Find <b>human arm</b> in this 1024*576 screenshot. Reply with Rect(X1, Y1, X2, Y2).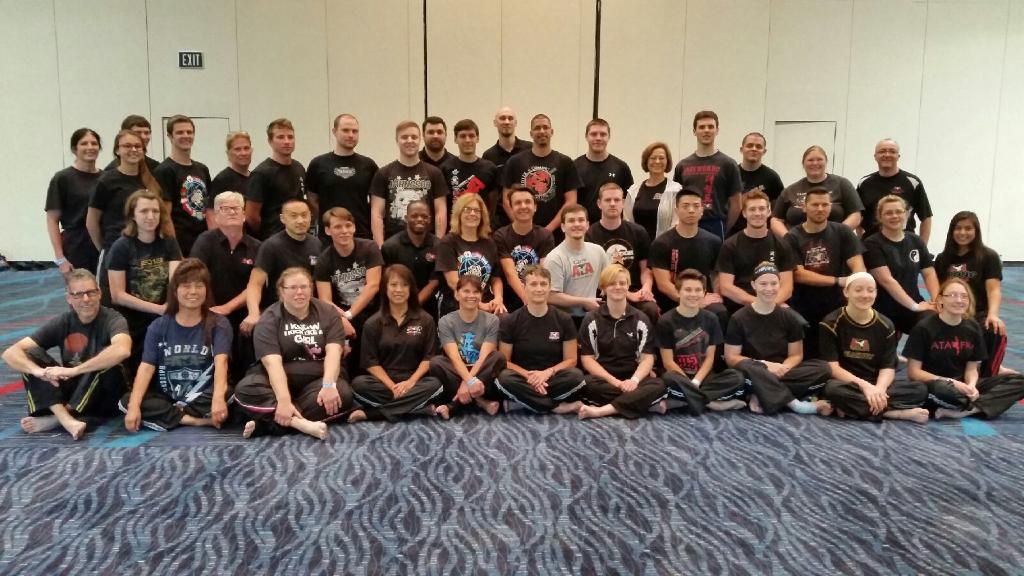
Rect(239, 238, 272, 337).
